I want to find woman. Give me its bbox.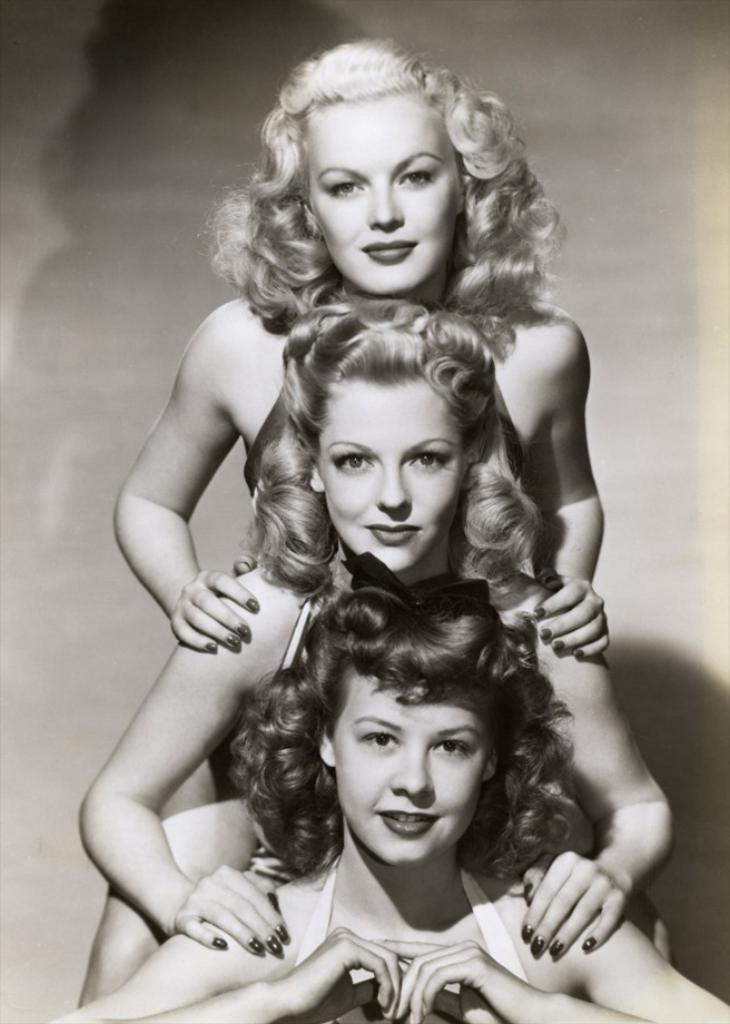
Rect(106, 36, 604, 816).
